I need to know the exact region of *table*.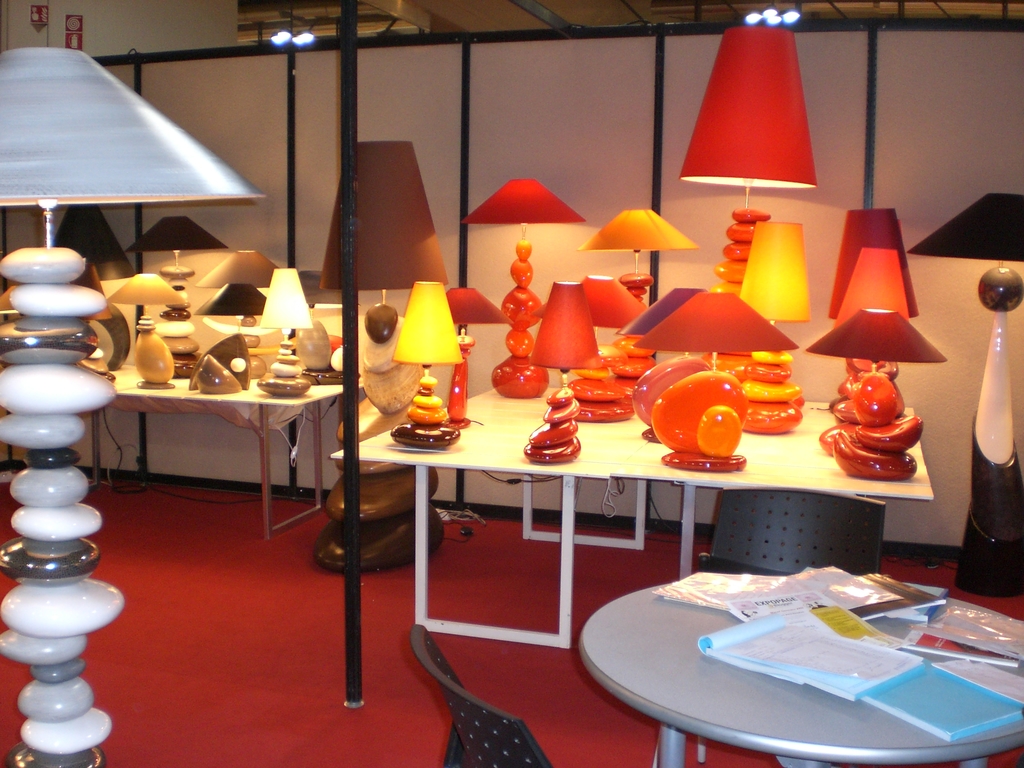
Region: 45:358:387:557.
